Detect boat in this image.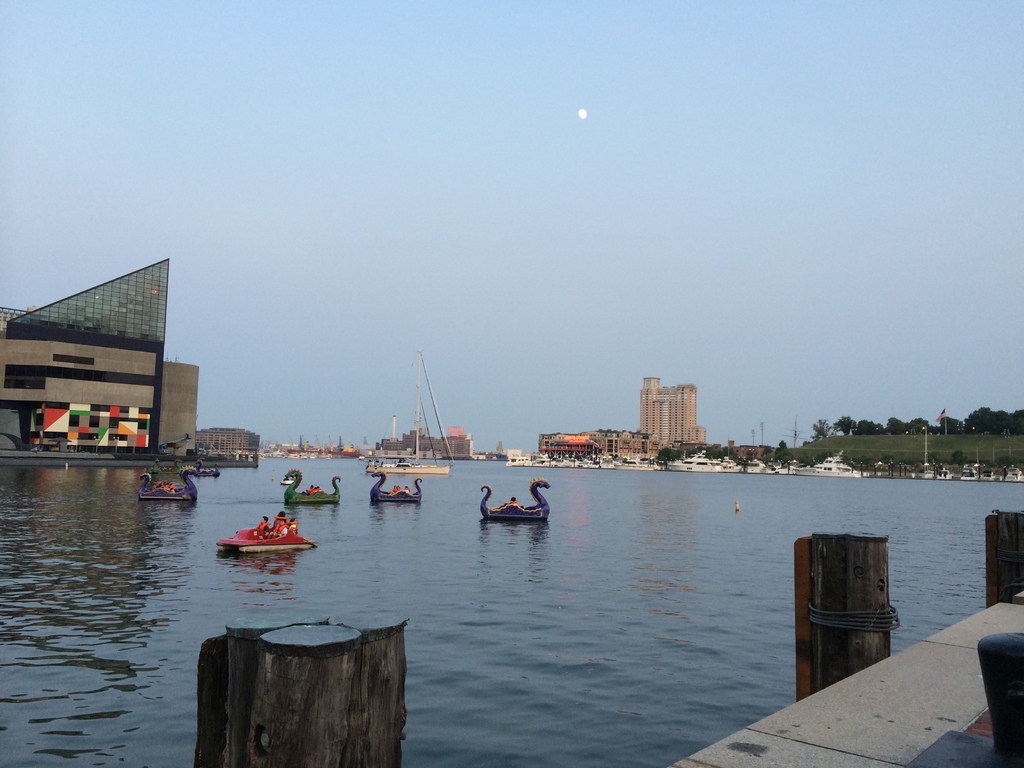
Detection: [264, 448, 328, 459].
